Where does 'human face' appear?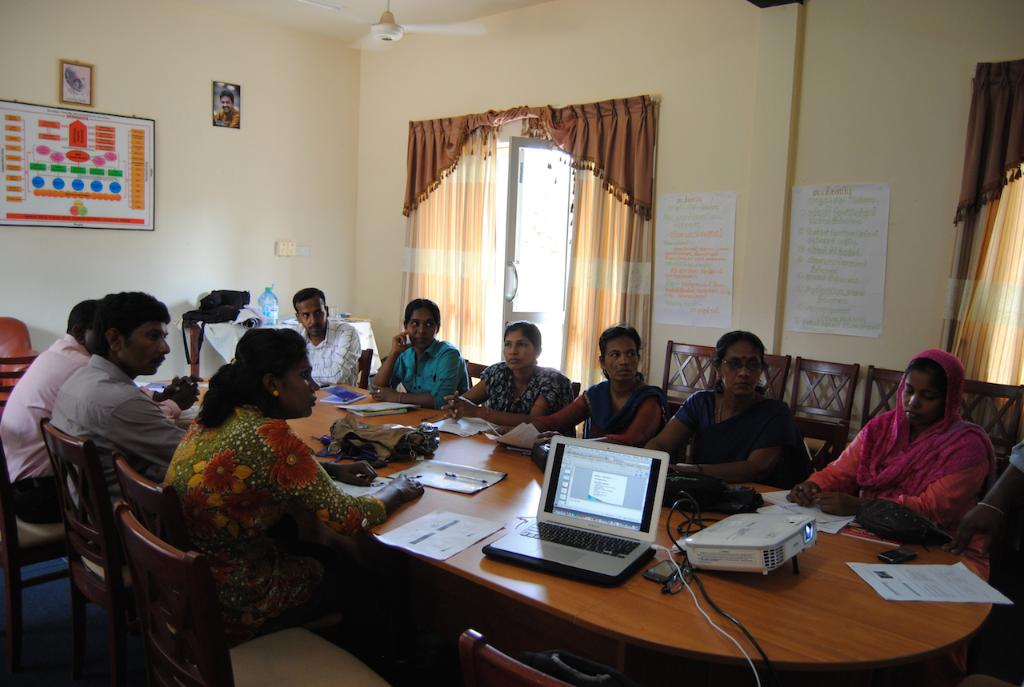
Appears at l=298, t=288, r=331, b=338.
